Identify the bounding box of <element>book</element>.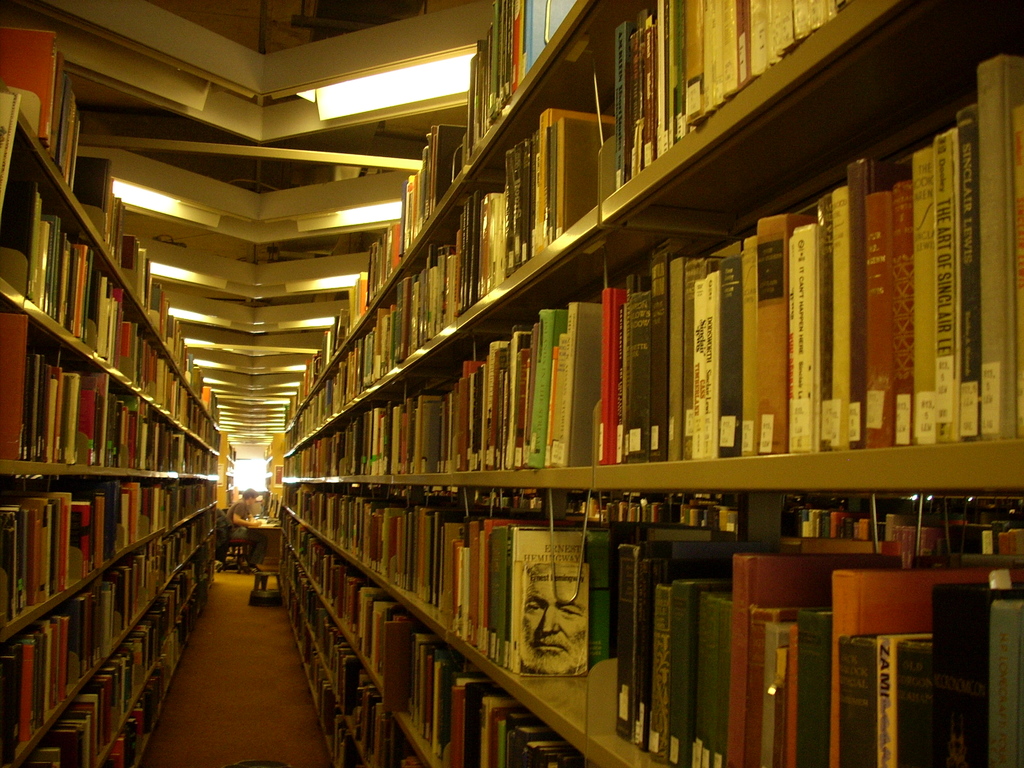
0/20/59/145.
